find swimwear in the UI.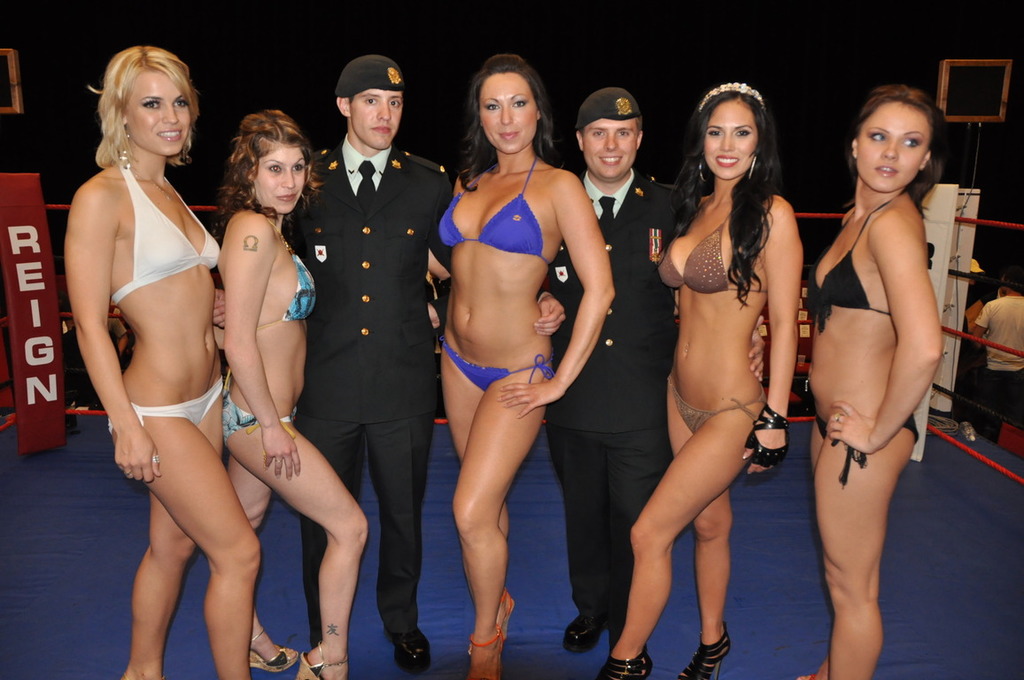
UI element at 663:209:767:289.
